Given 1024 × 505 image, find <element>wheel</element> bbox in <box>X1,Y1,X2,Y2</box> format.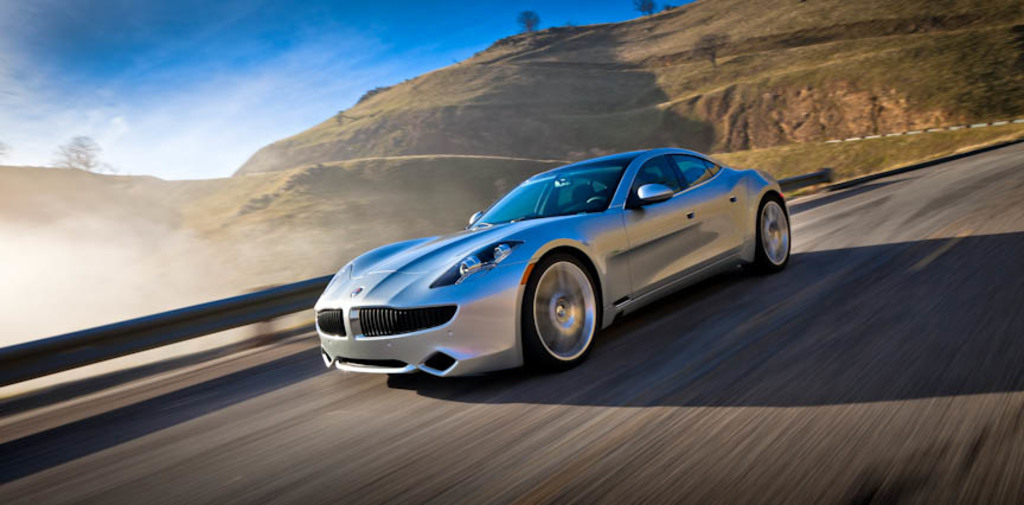
<box>754,188,796,274</box>.
